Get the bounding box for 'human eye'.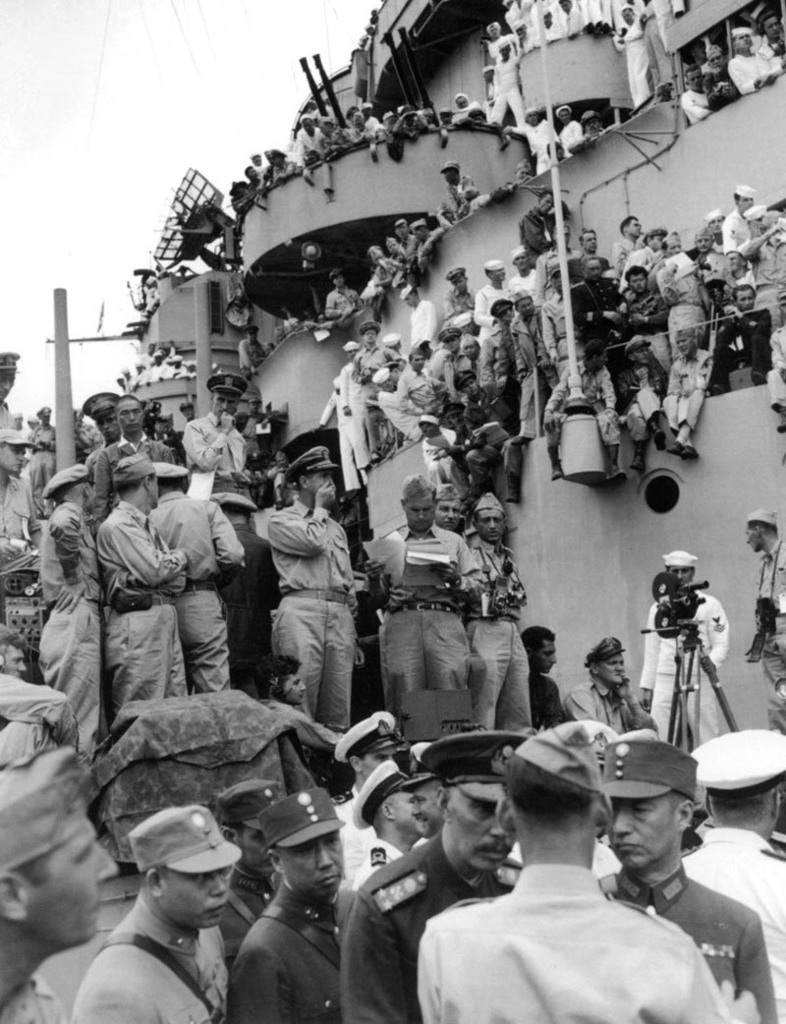
372,754,389,763.
